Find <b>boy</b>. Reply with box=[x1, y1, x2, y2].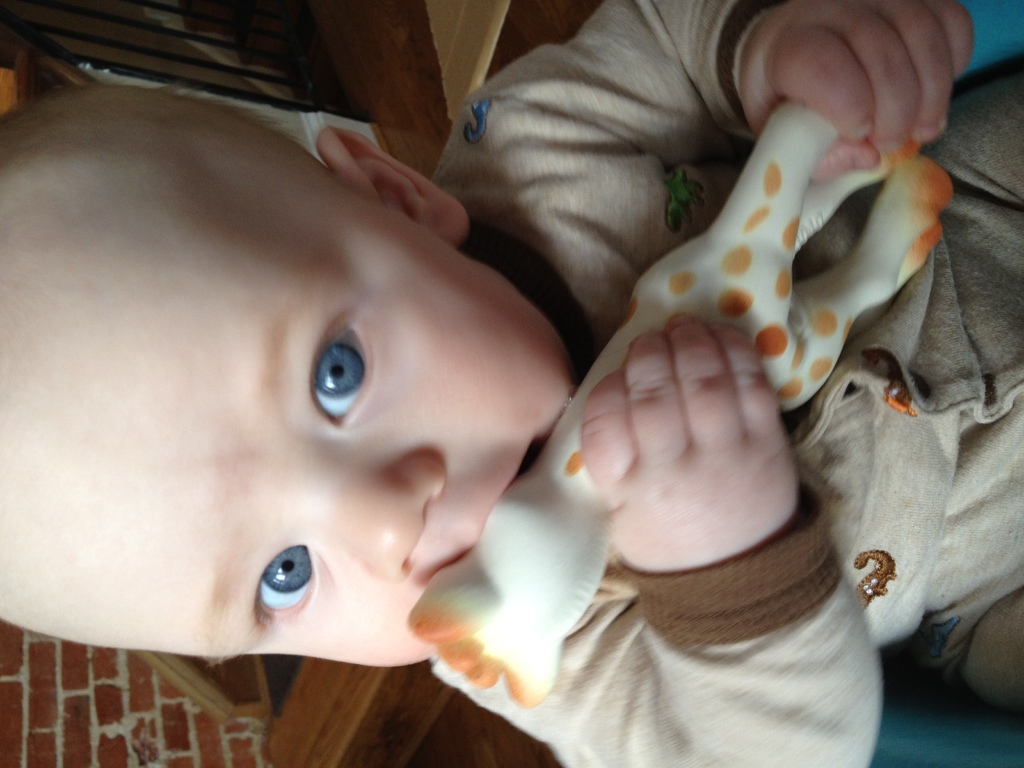
box=[78, 0, 1002, 743].
